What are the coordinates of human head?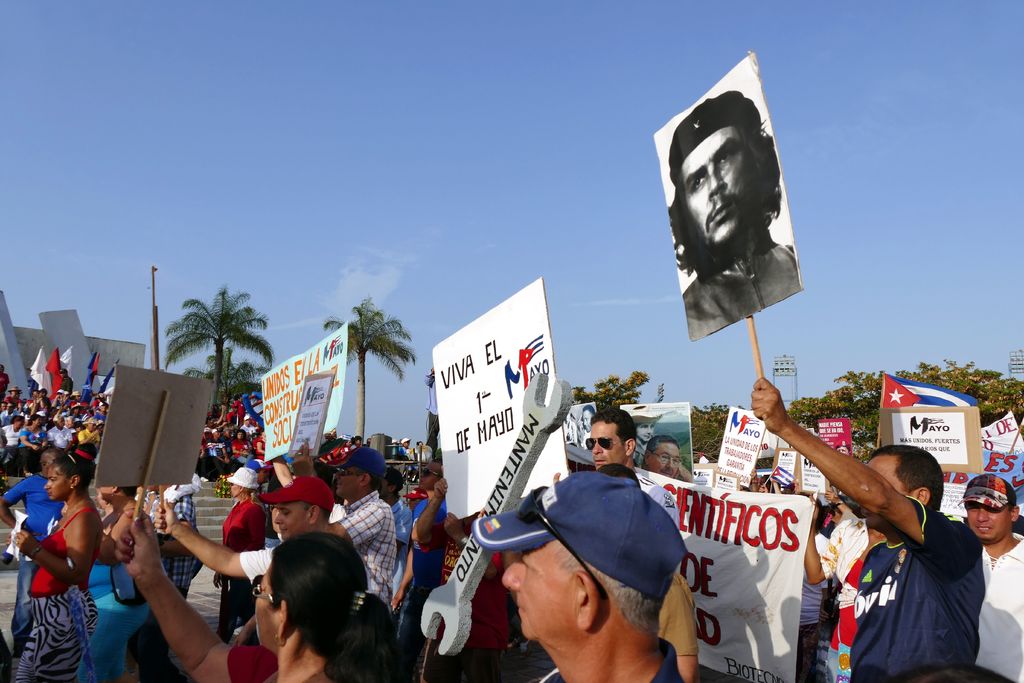
box=[954, 470, 1019, 542].
